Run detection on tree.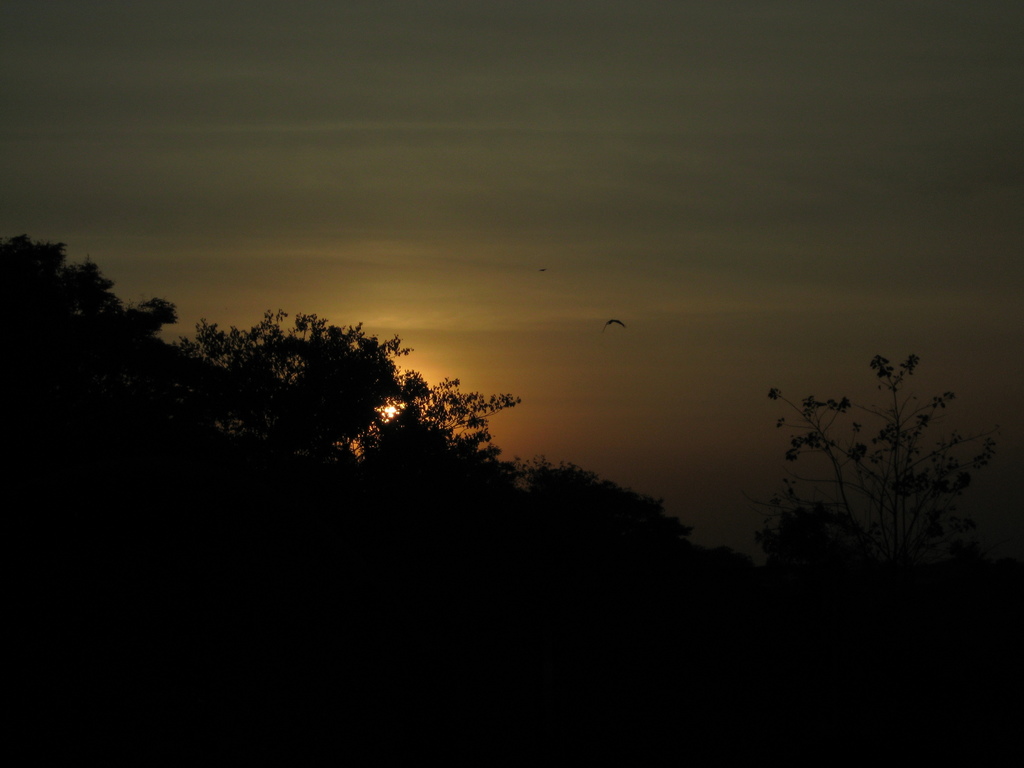
Result: 749,355,989,561.
